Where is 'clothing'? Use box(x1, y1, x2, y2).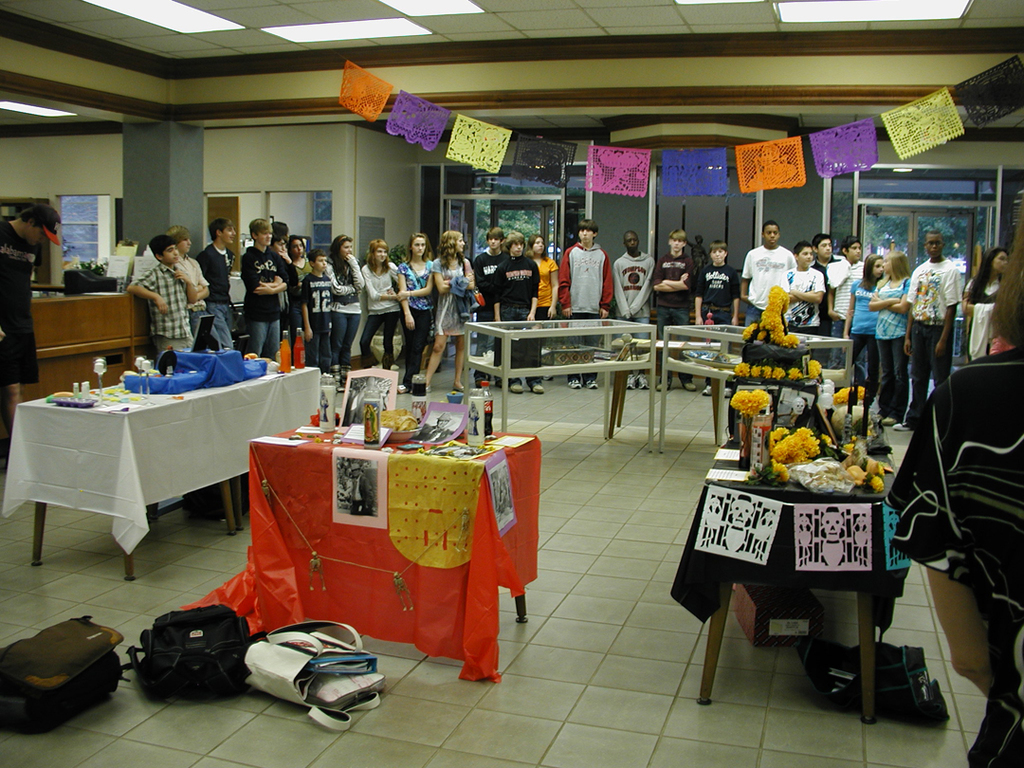
box(287, 258, 306, 286).
